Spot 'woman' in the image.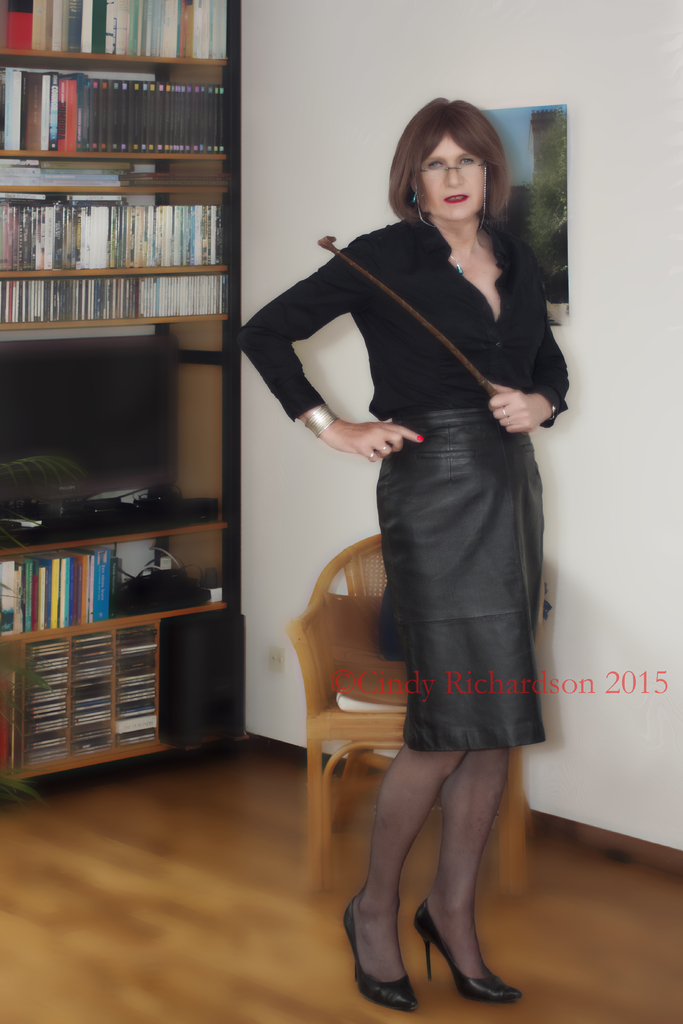
'woman' found at pyautogui.locateOnScreen(294, 104, 558, 896).
